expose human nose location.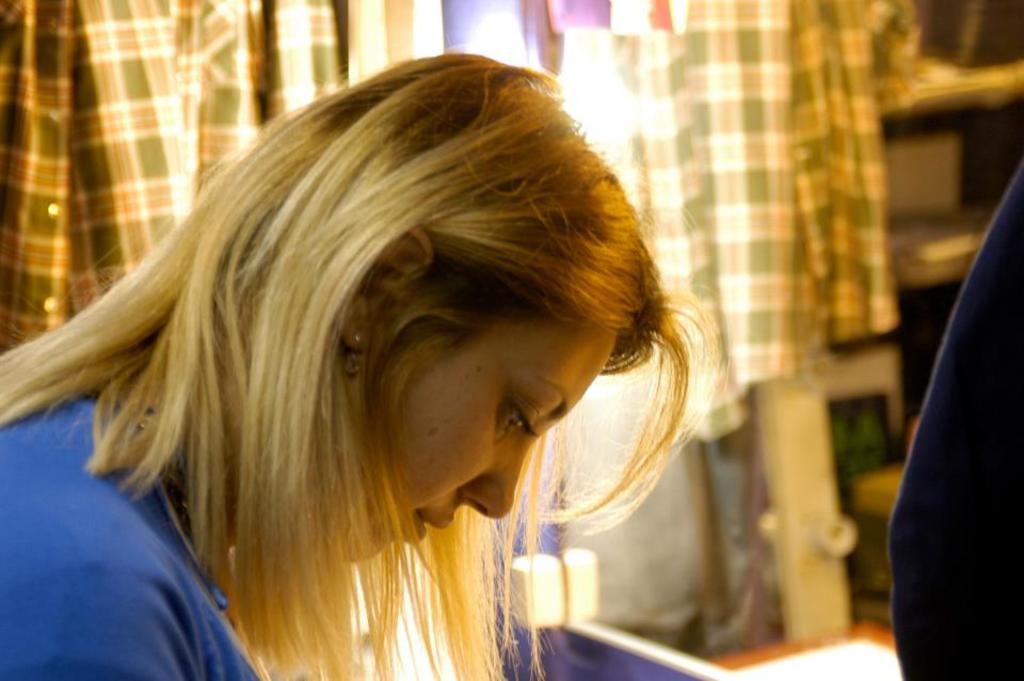
Exposed at 468/434/539/519.
